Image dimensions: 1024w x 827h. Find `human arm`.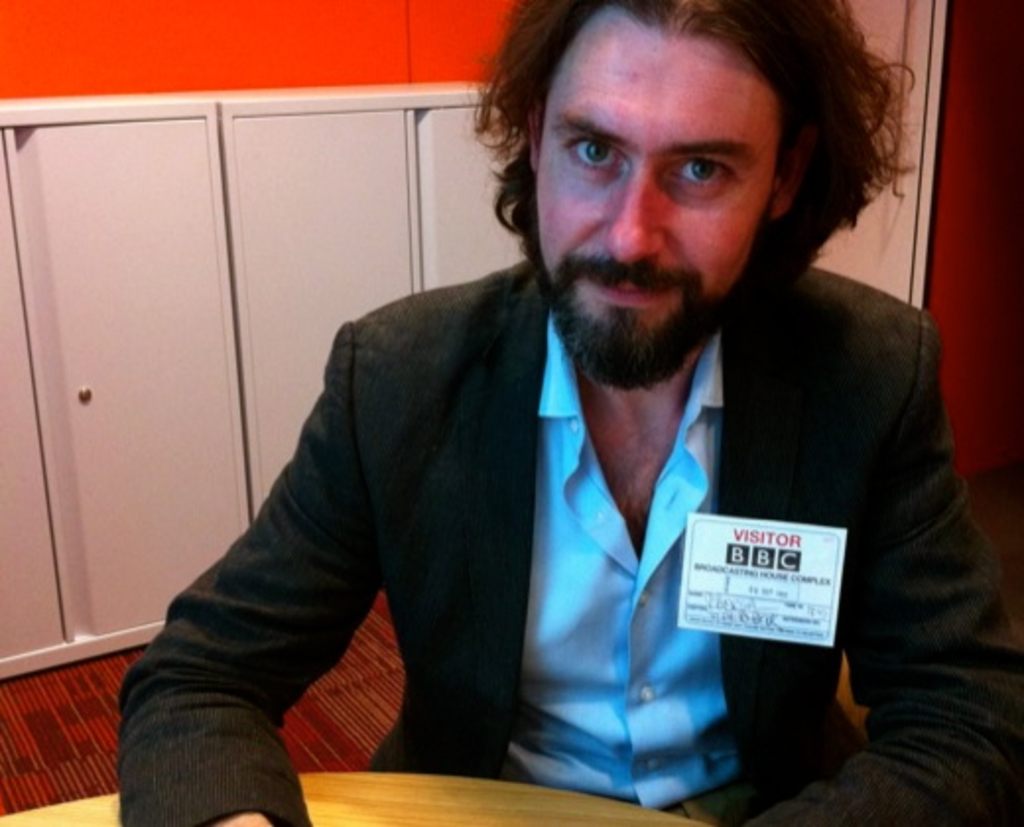
region(746, 311, 996, 825).
